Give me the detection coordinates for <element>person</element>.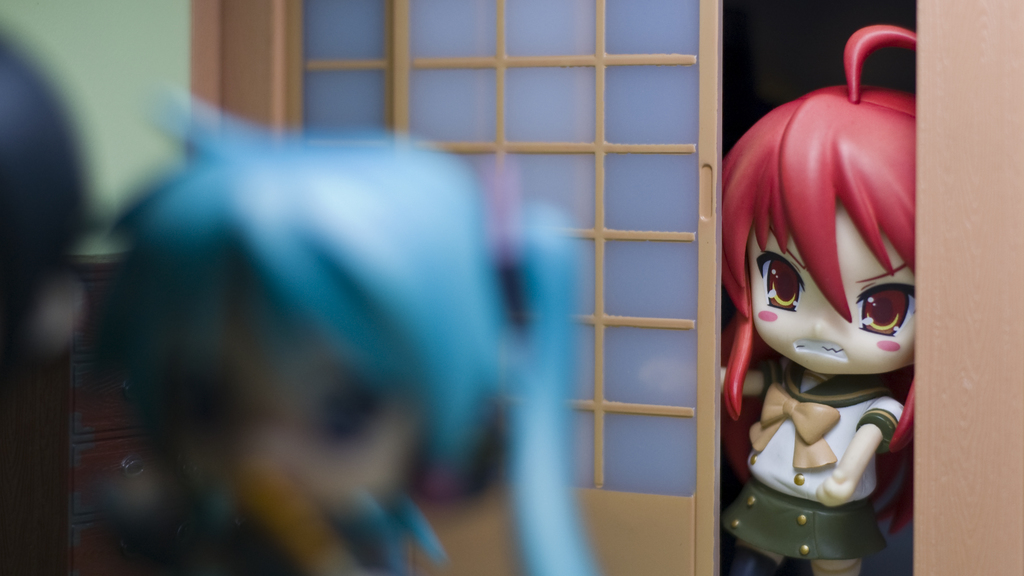
pyautogui.locateOnScreen(719, 19, 916, 575).
